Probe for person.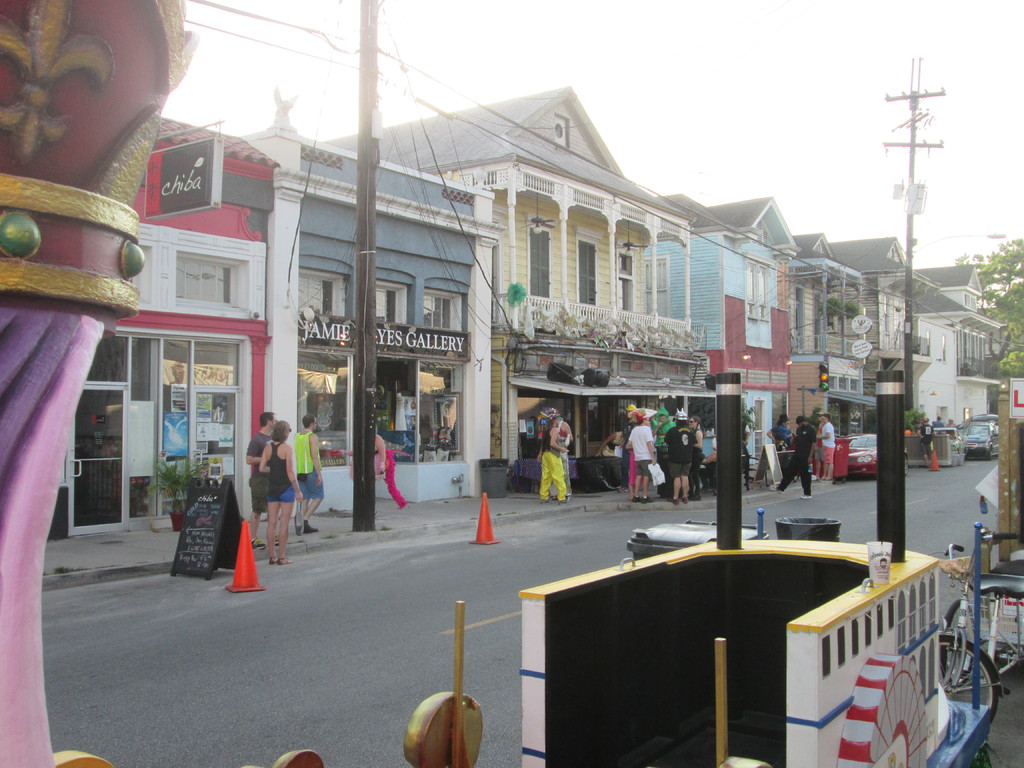
Probe result: {"x1": 623, "y1": 412, "x2": 659, "y2": 504}.
